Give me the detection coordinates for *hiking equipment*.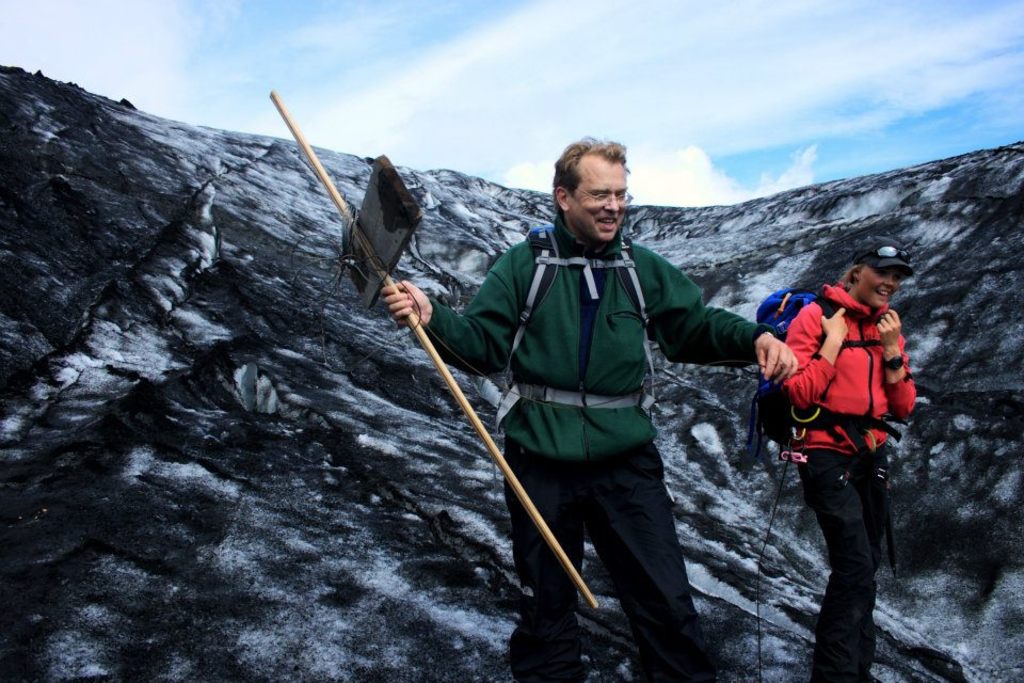
bbox(746, 283, 912, 476).
